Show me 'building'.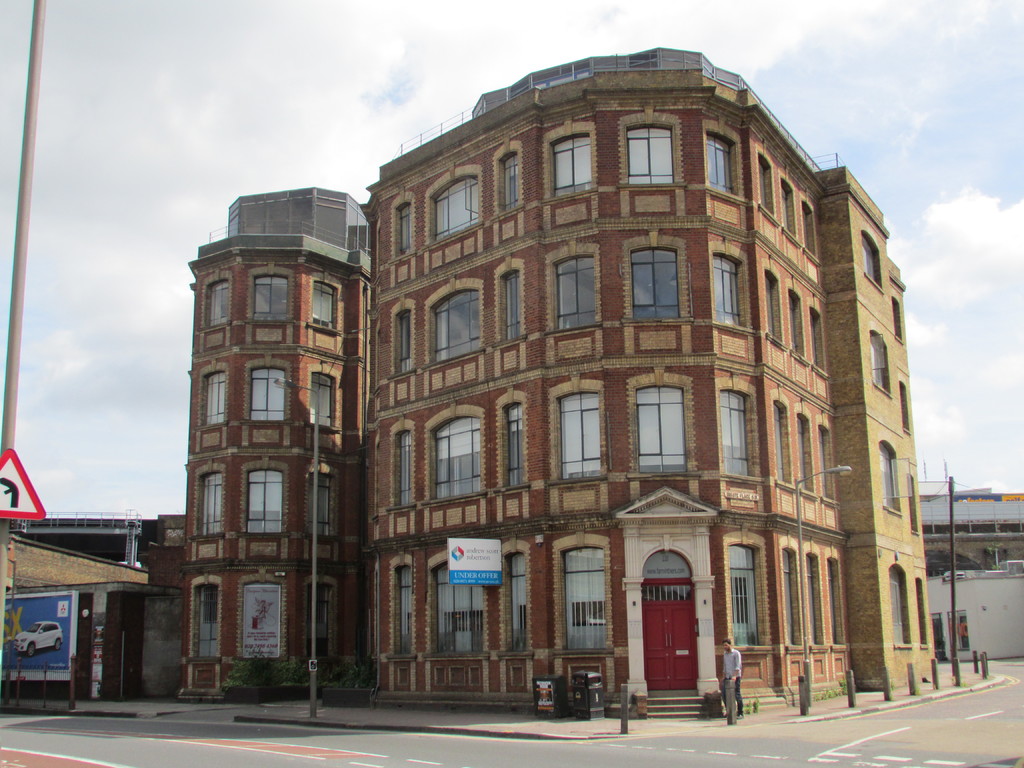
'building' is here: (187,48,937,712).
